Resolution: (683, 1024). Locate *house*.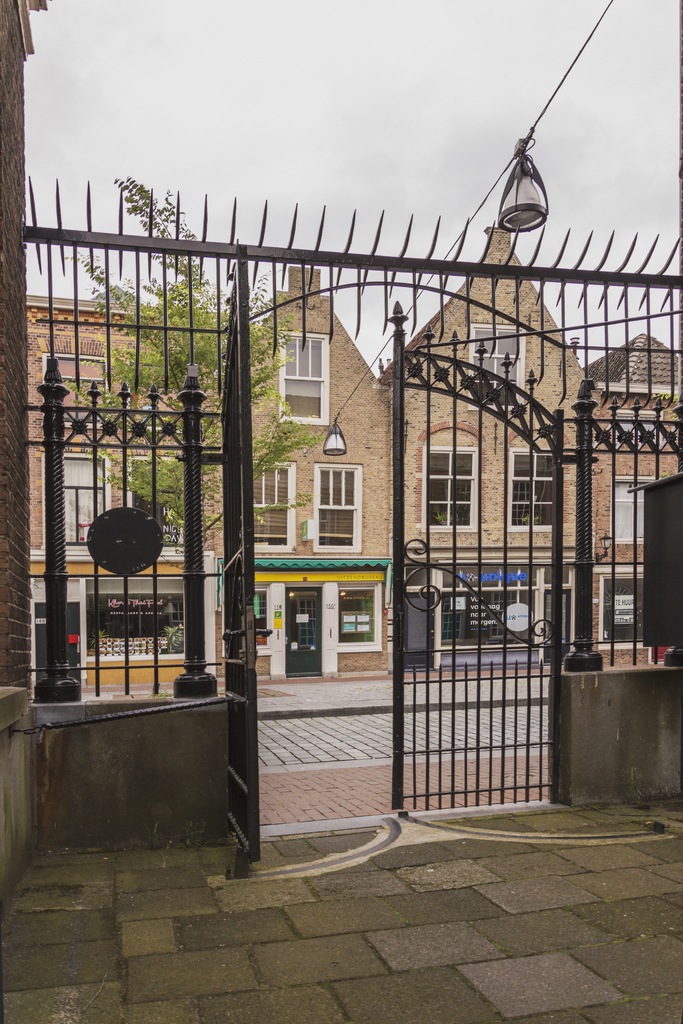
BBox(241, 260, 400, 662).
